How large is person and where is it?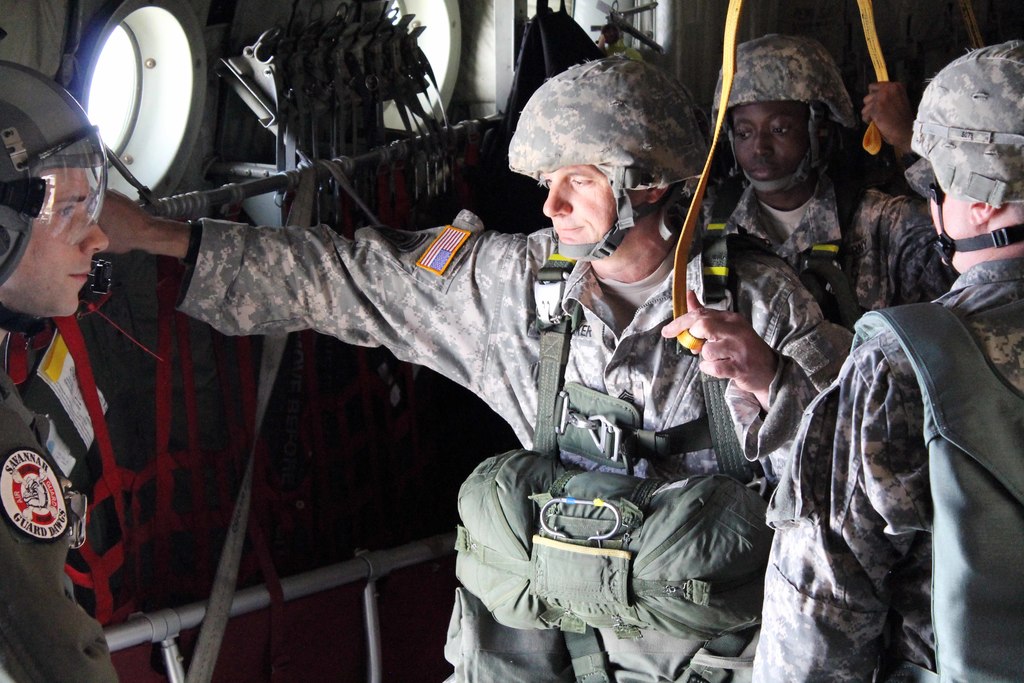
Bounding box: locate(0, 56, 120, 682).
